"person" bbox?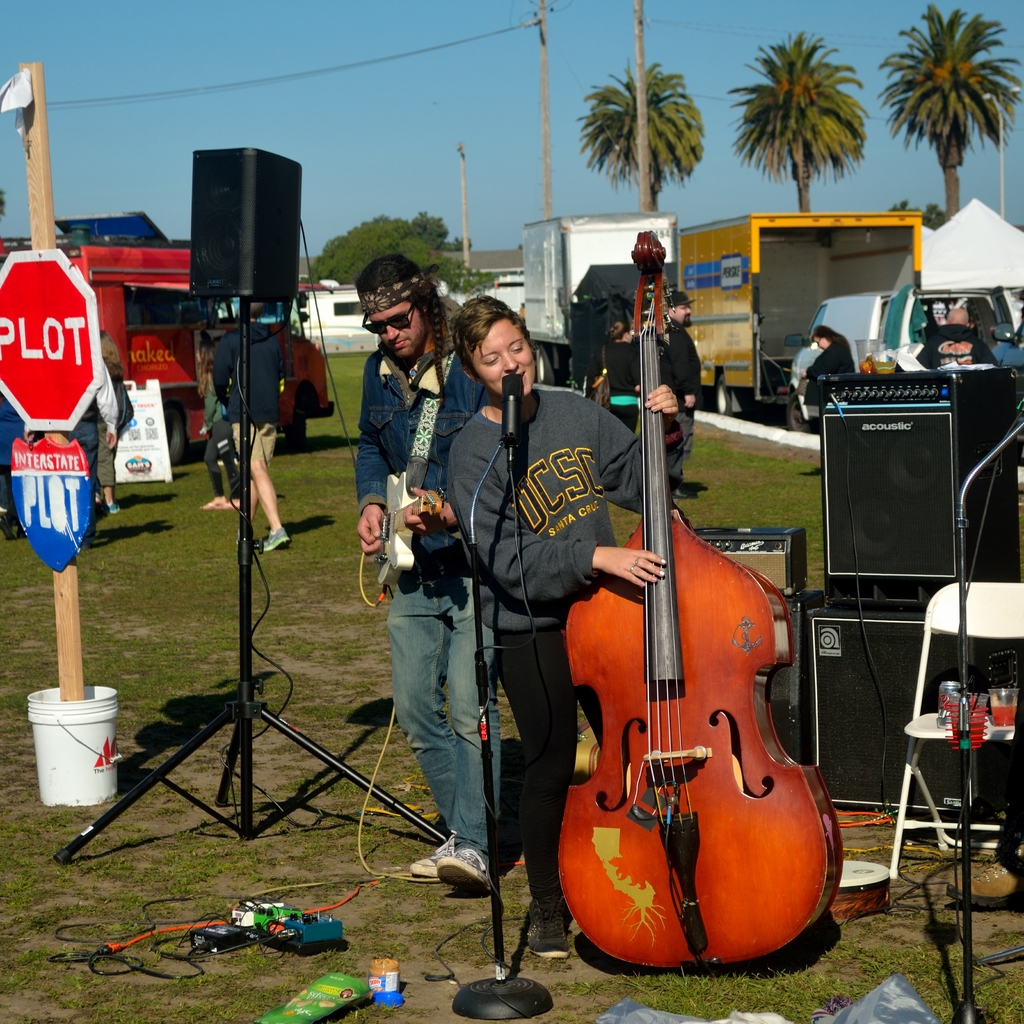
rect(68, 362, 120, 547)
